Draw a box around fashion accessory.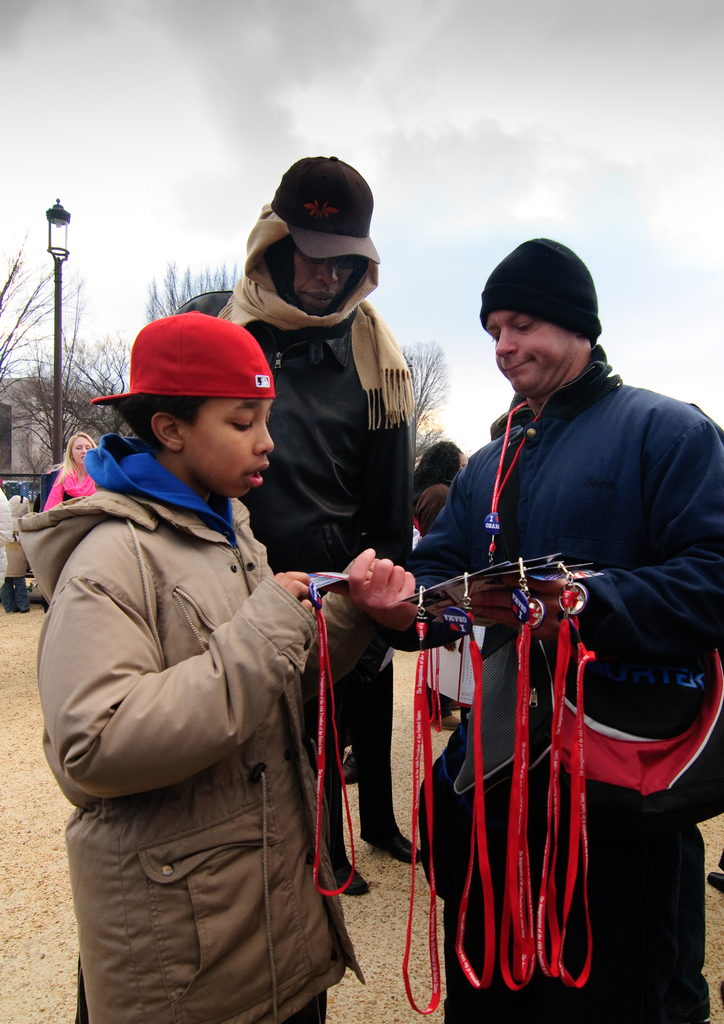
x1=708 y1=870 x2=723 y2=886.
